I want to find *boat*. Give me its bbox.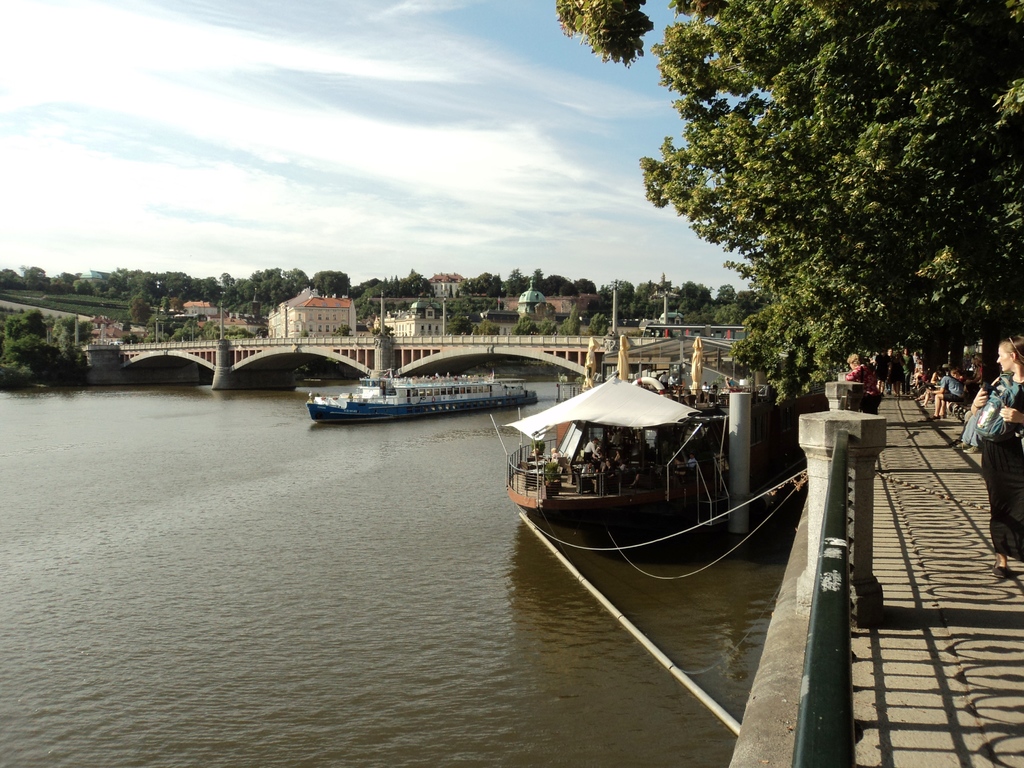
bbox=(305, 349, 559, 425).
